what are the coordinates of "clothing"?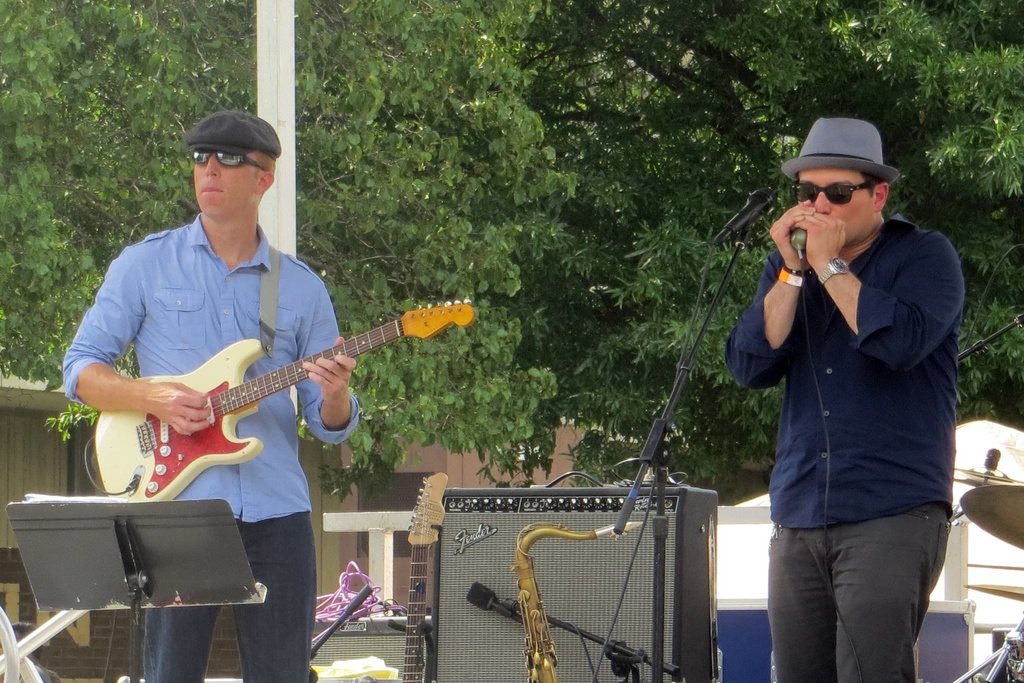
(60,212,361,682).
